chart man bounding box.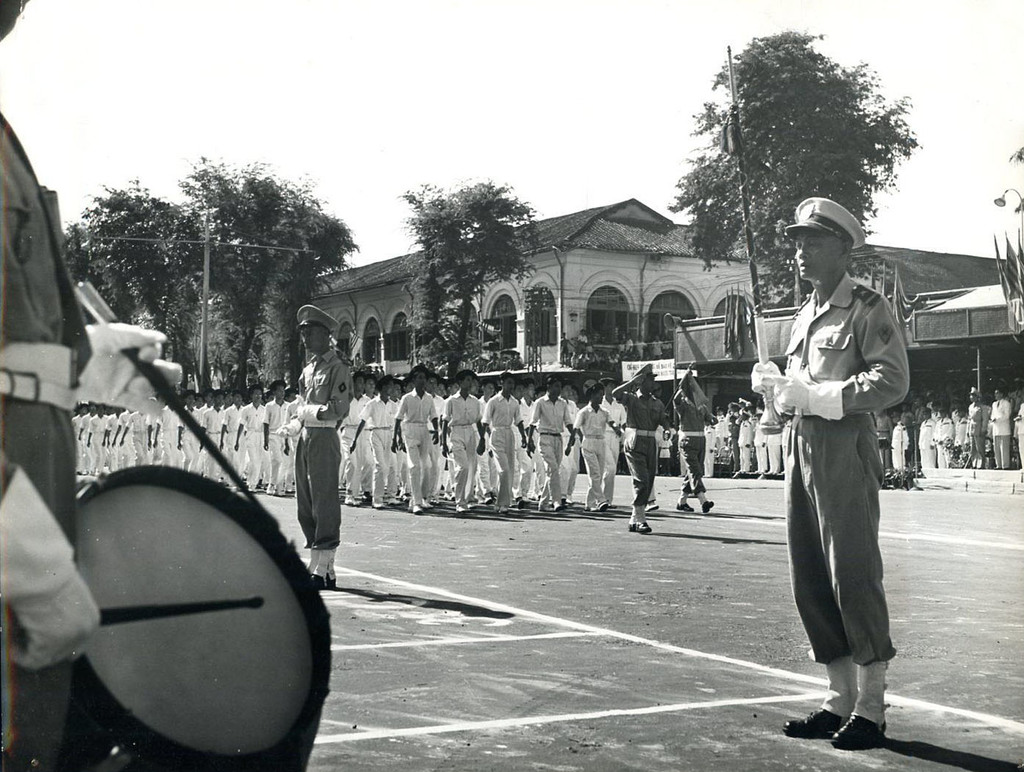
Charted: Rect(916, 404, 937, 466).
